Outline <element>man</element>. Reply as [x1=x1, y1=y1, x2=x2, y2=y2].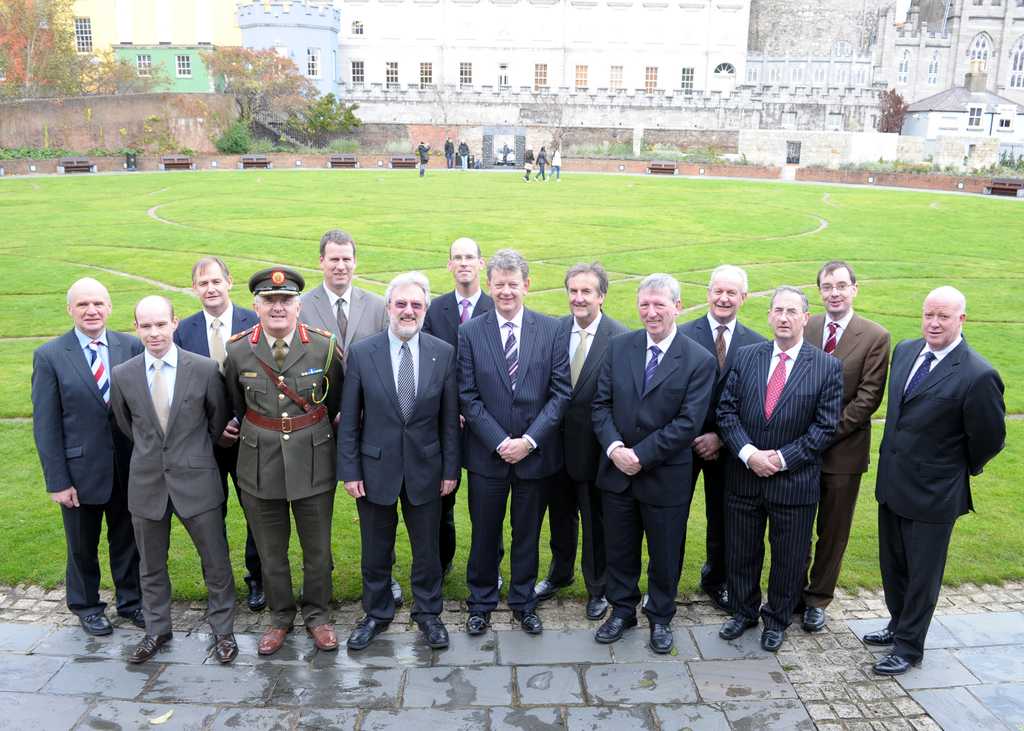
[x1=422, y1=236, x2=493, y2=559].
